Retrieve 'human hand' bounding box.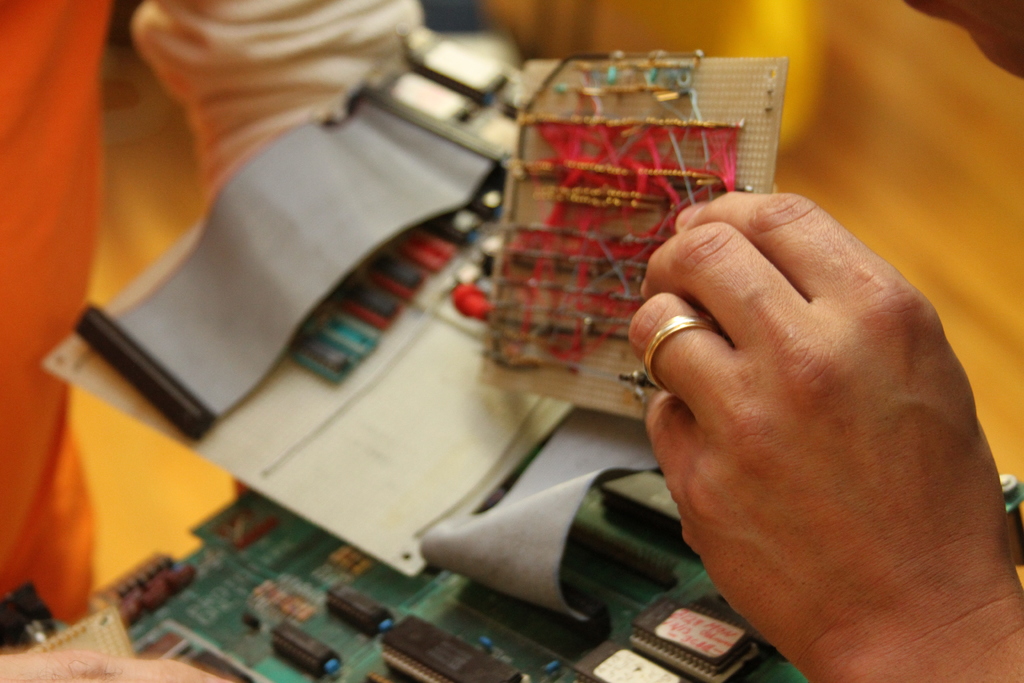
Bounding box: 588 133 972 637.
